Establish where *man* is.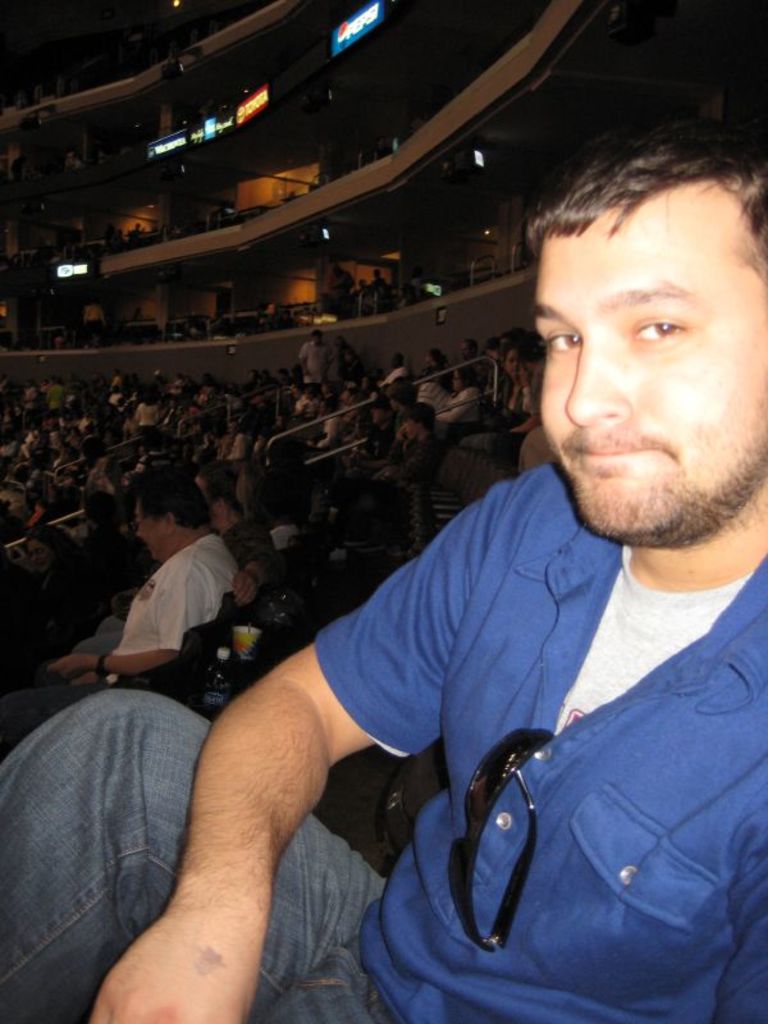
Established at {"left": 0, "top": 468, "right": 238, "bottom": 700}.
